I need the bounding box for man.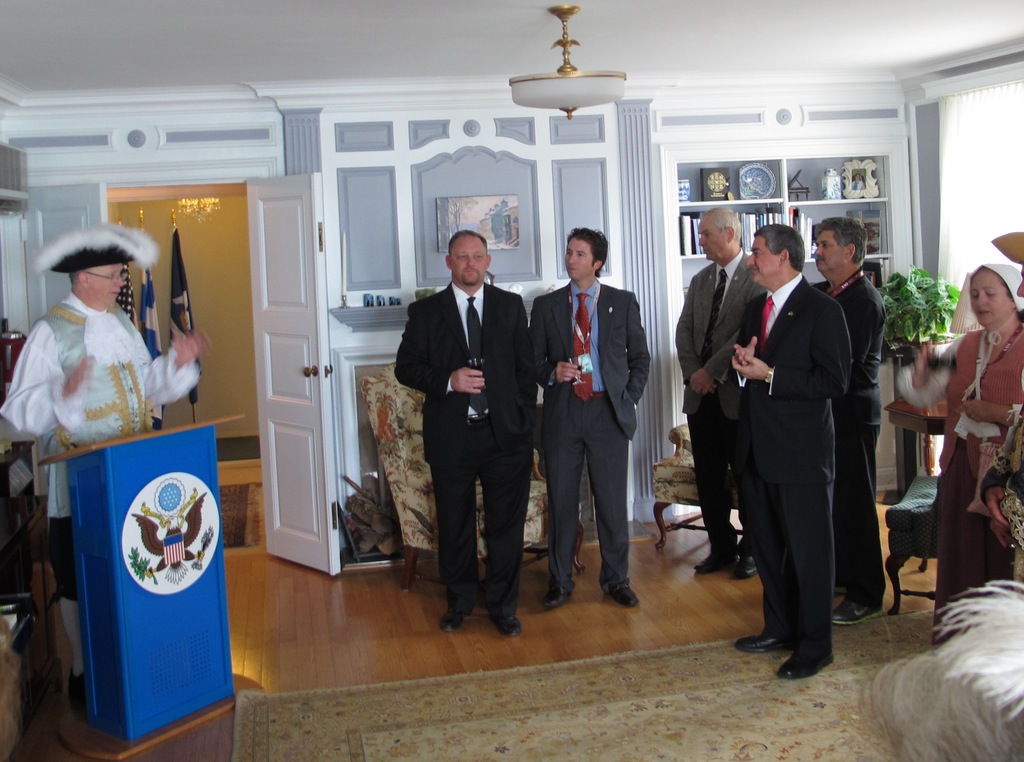
Here it is: region(0, 221, 212, 720).
